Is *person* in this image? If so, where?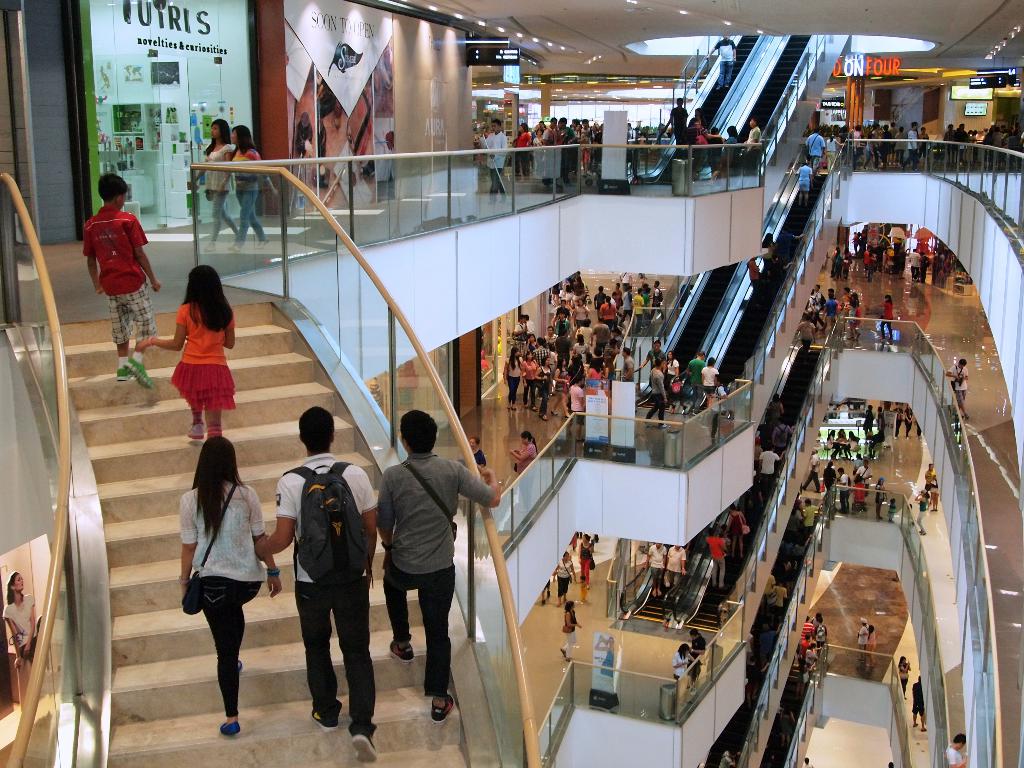
Yes, at 803,134,822,176.
